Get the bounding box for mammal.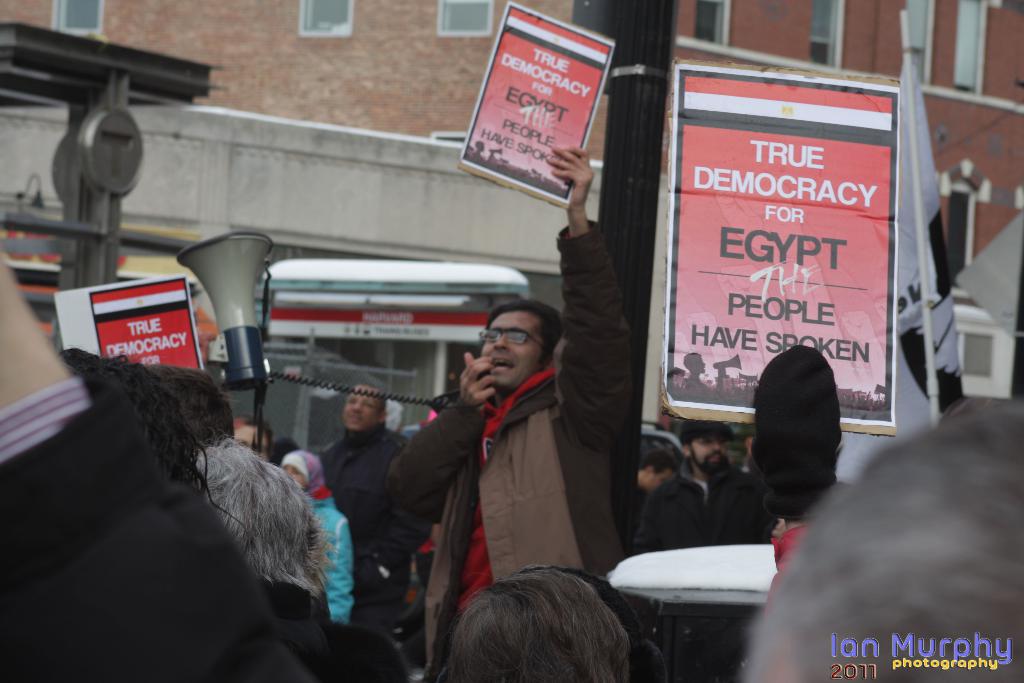
[459, 561, 674, 682].
